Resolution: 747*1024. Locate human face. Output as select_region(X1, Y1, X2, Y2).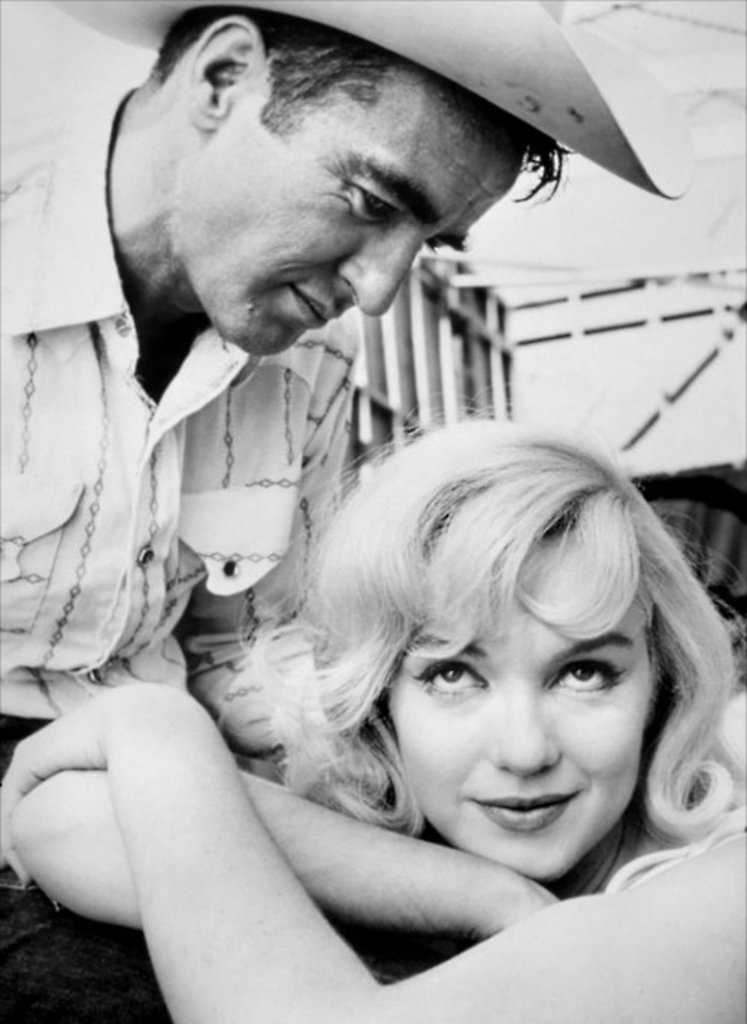
select_region(176, 66, 514, 356).
